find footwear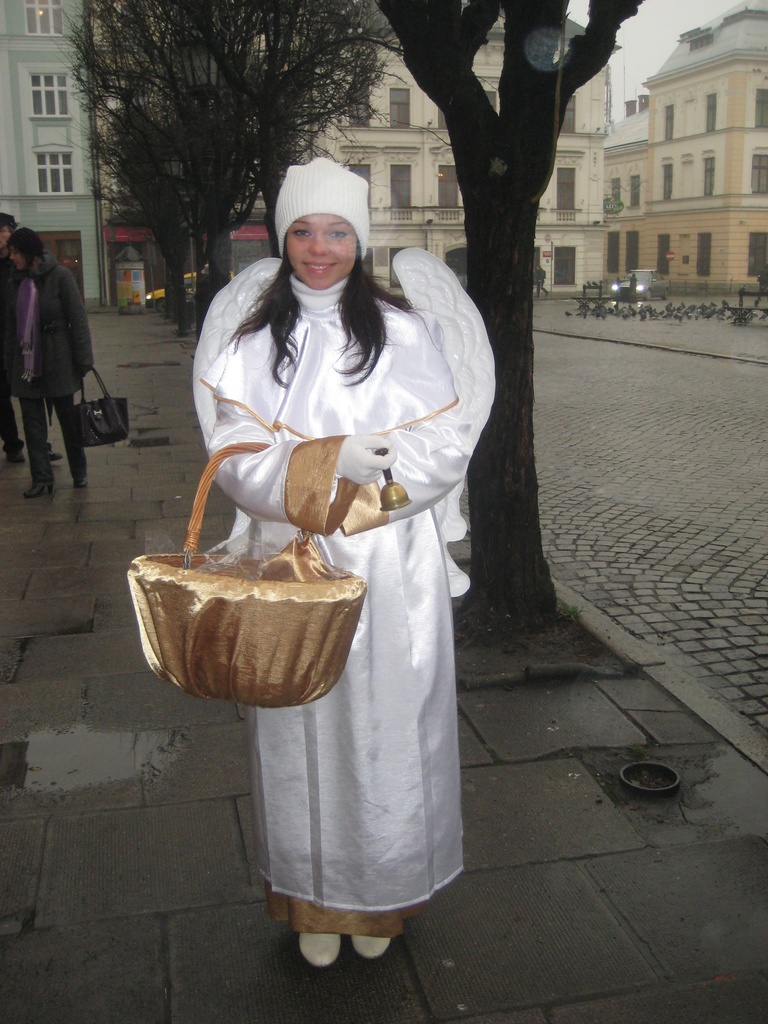
<region>295, 913, 328, 970</region>
